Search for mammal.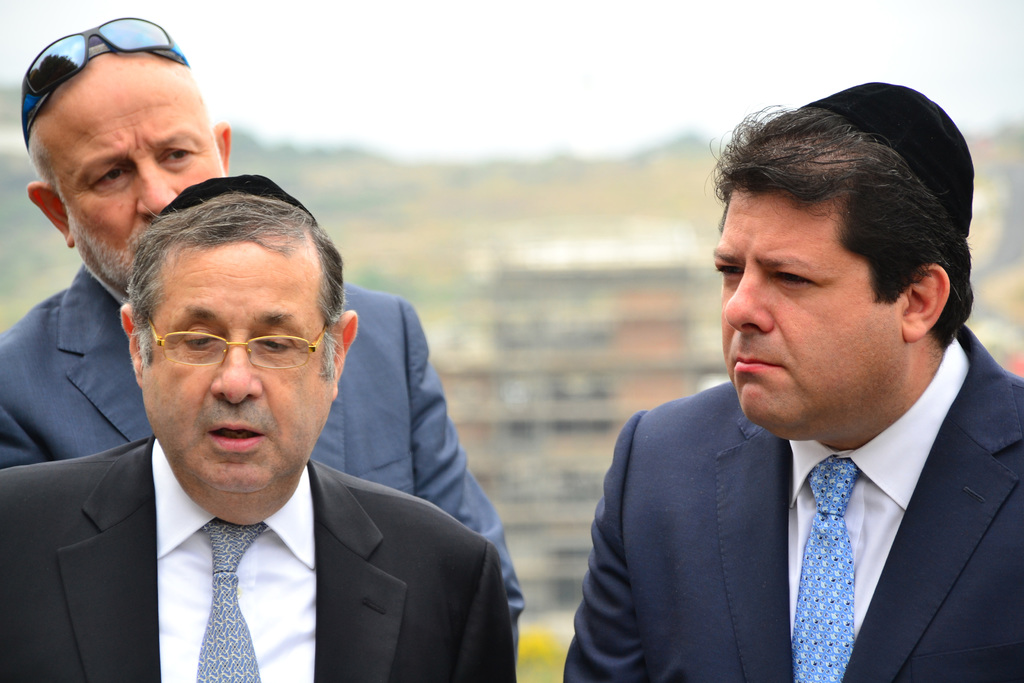
Found at bbox(0, 14, 529, 658).
